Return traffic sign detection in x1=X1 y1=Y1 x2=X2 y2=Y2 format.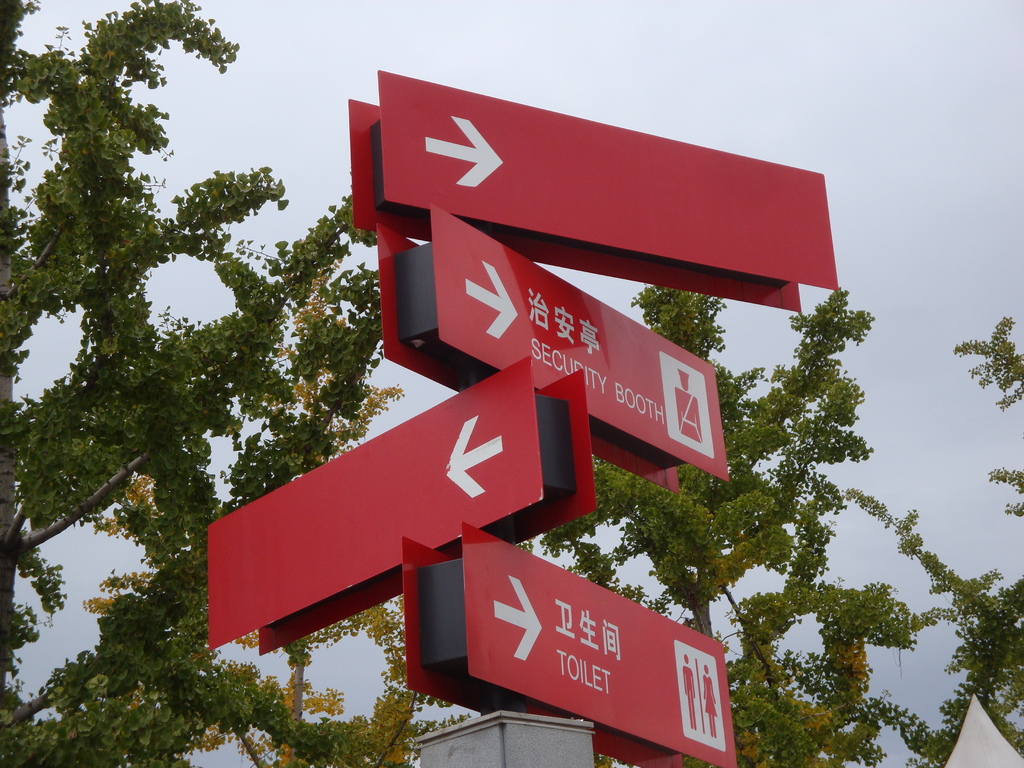
x1=204 y1=351 x2=604 y2=656.
